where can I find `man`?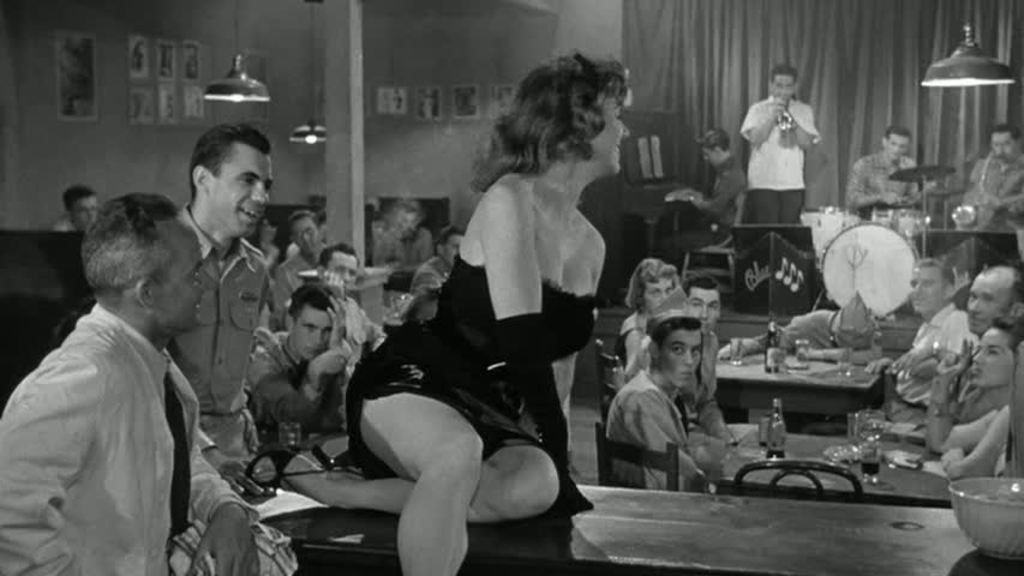
You can find it at Rect(311, 238, 385, 352).
